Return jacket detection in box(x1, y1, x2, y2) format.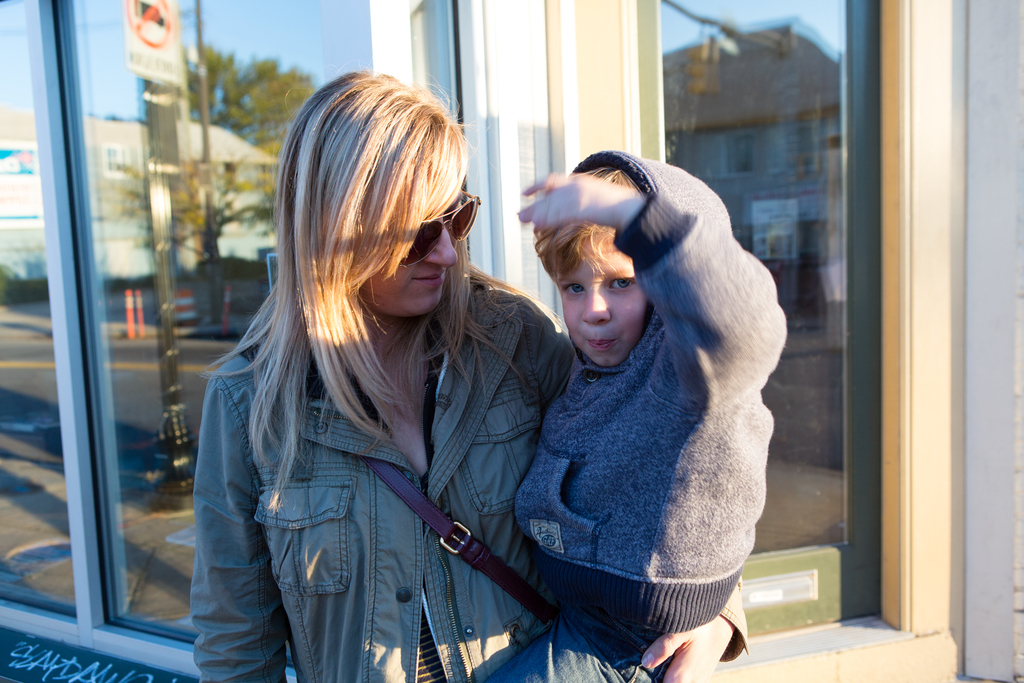
box(188, 270, 749, 682).
